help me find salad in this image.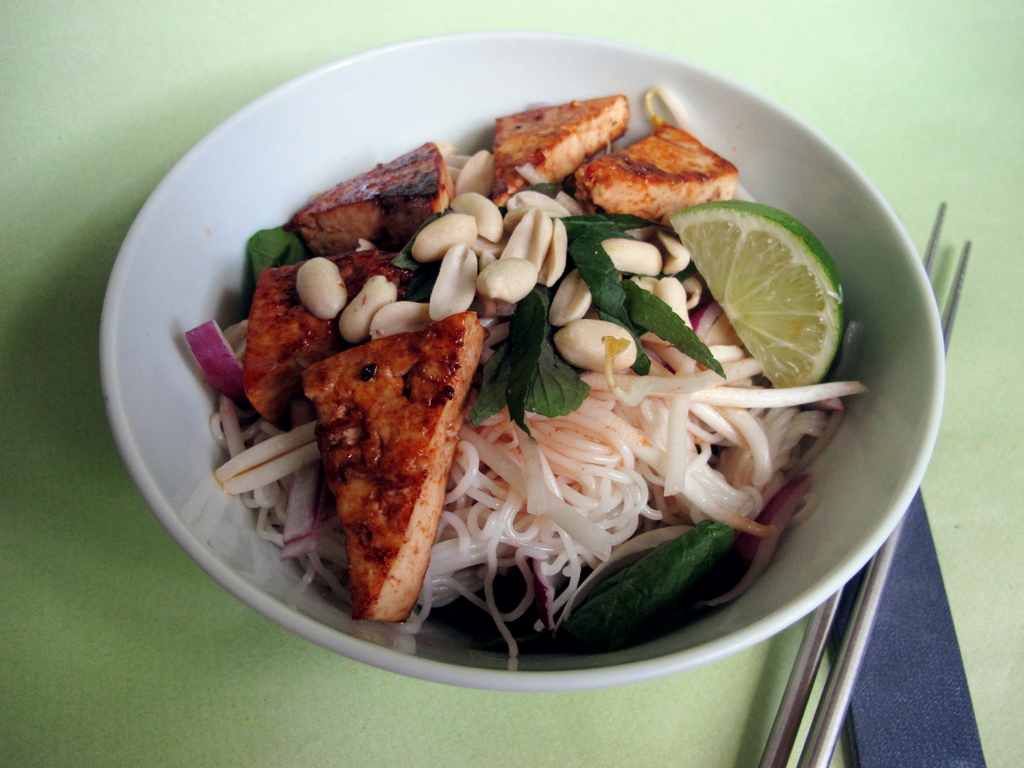
Found it: [left=183, top=93, right=868, bottom=663].
